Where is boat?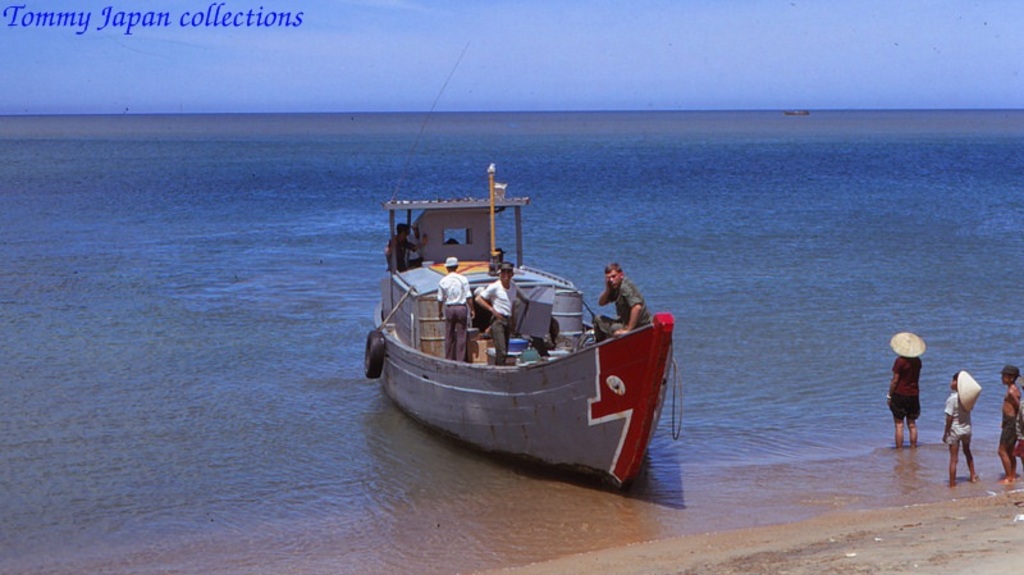
367:159:672:488.
